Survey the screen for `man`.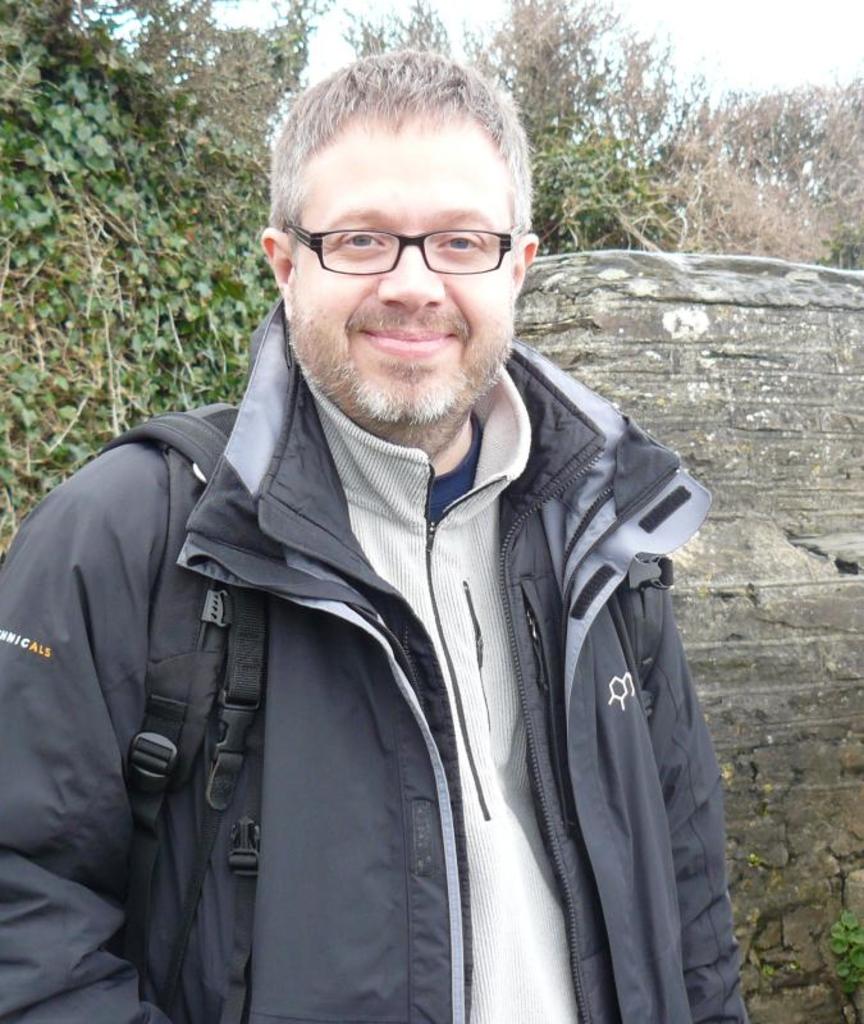
Survey found: 24 55 756 1023.
